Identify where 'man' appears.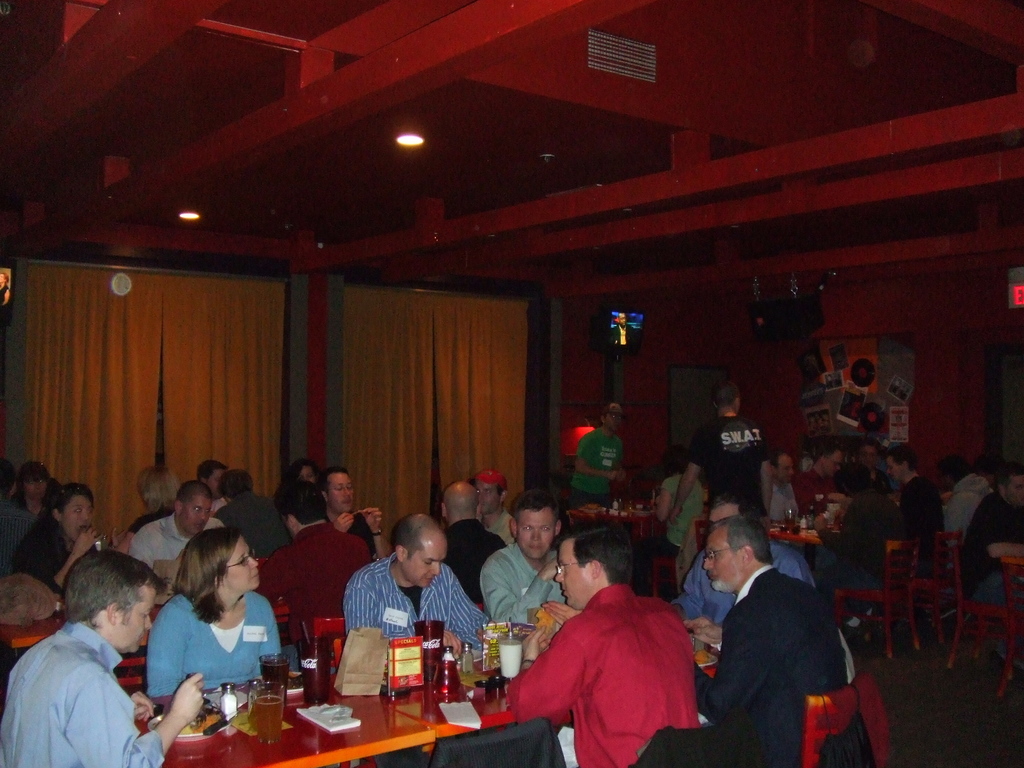
Appears at l=342, t=515, r=493, b=664.
